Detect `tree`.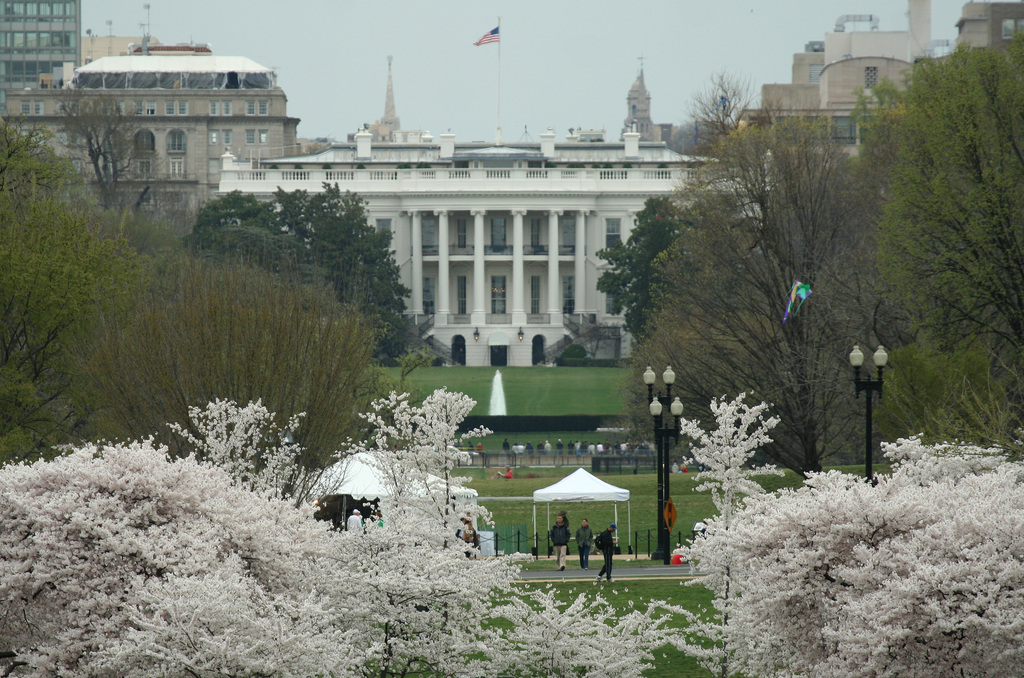
Detected at [49,90,157,251].
